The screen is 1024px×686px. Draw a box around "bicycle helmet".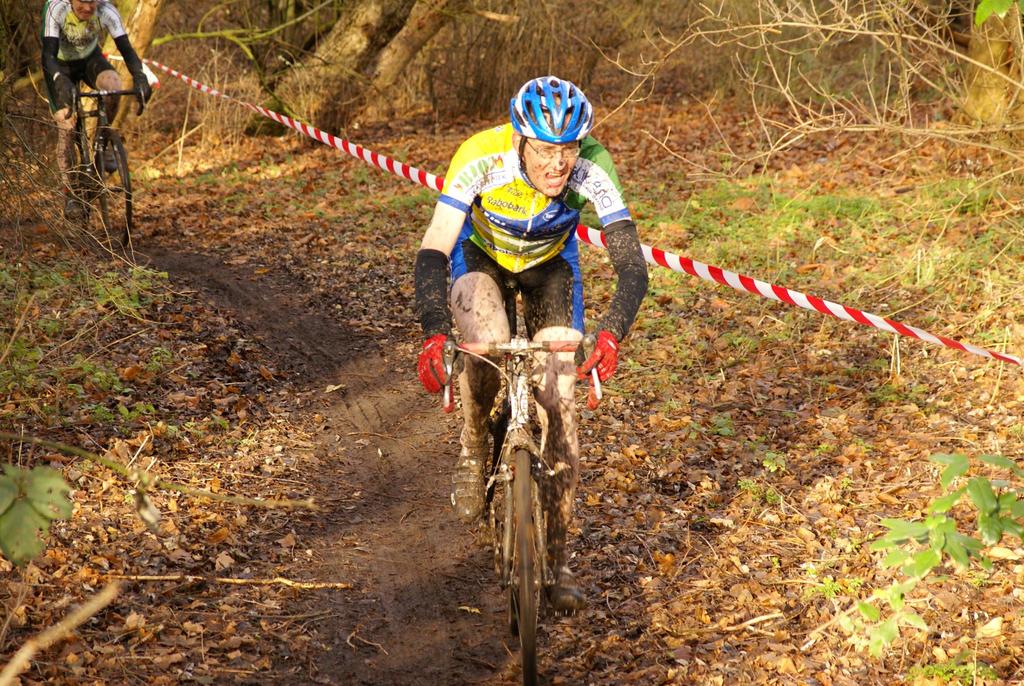
[500, 69, 586, 143].
